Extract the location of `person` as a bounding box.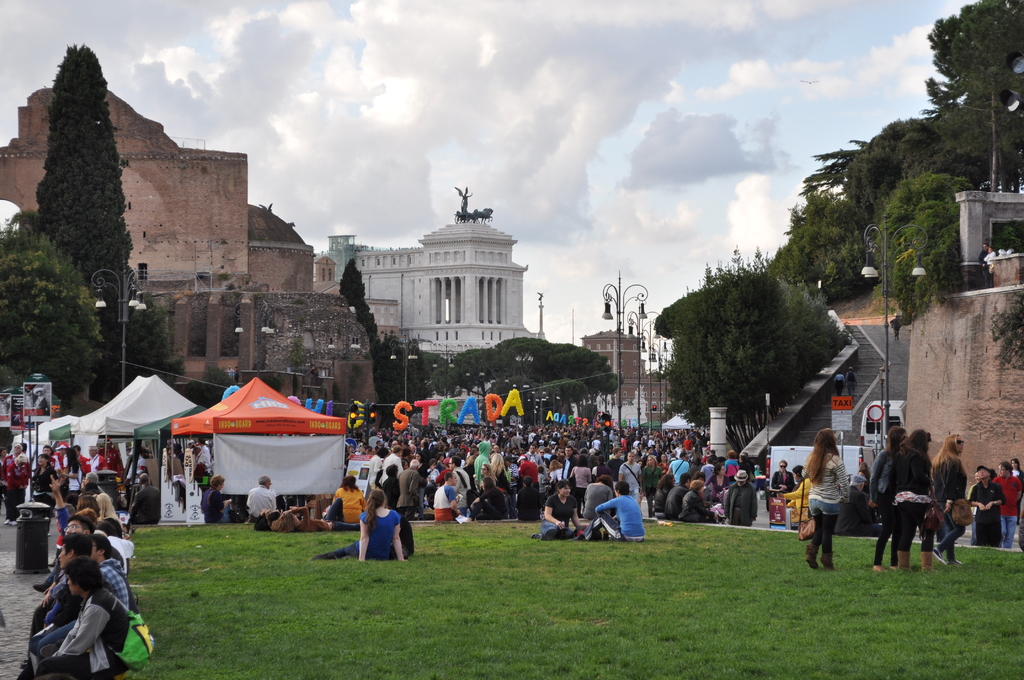
316,489,405,565.
